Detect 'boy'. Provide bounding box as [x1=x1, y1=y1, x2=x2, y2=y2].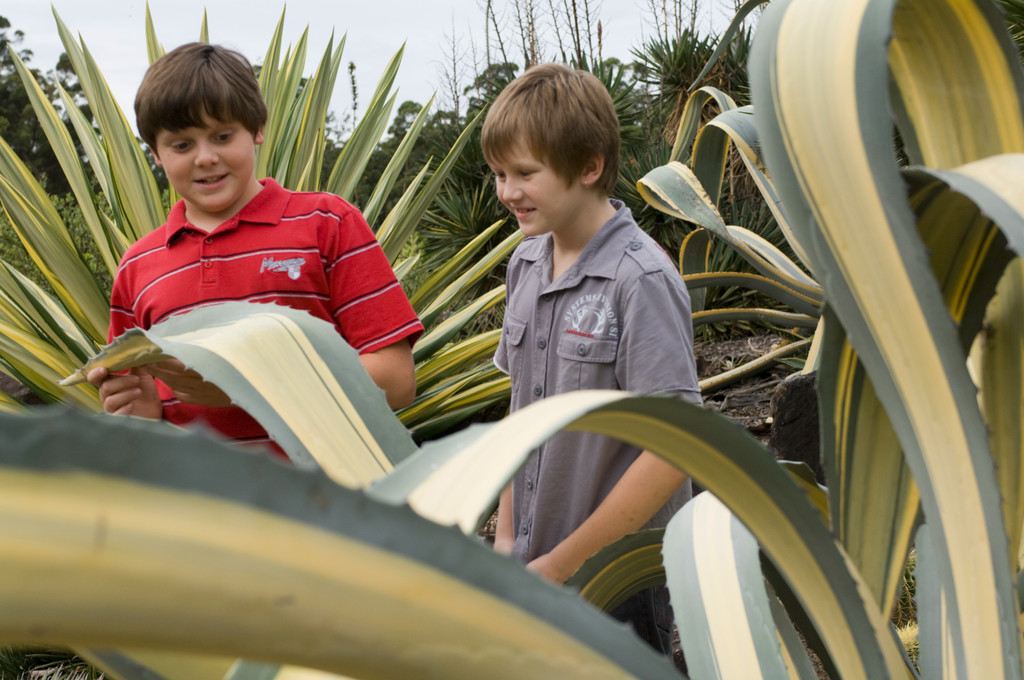
[x1=490, y1=59, x2=710, y2=665].
